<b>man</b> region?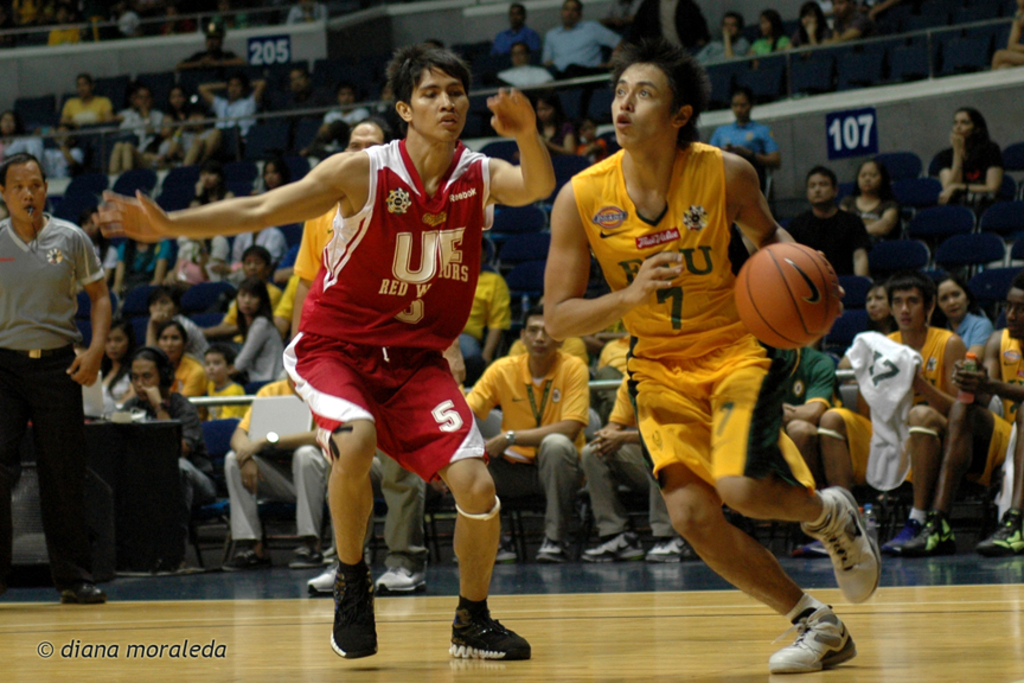
box=[83, 37, 557, 666]
